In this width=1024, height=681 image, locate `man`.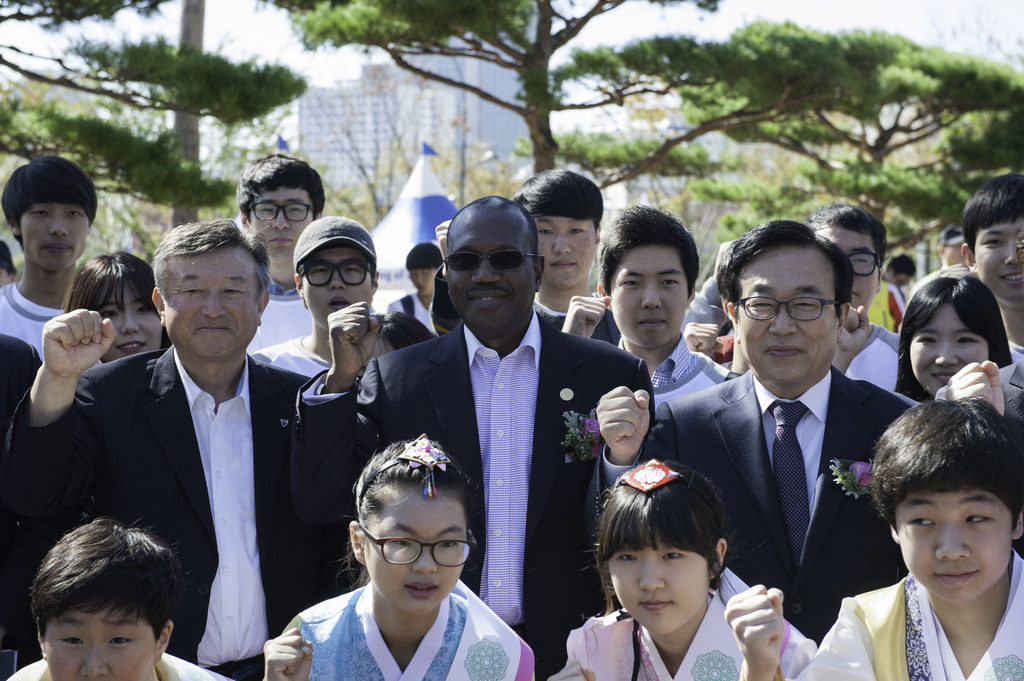
Bounding box: region(596, 223, 925, 650).
